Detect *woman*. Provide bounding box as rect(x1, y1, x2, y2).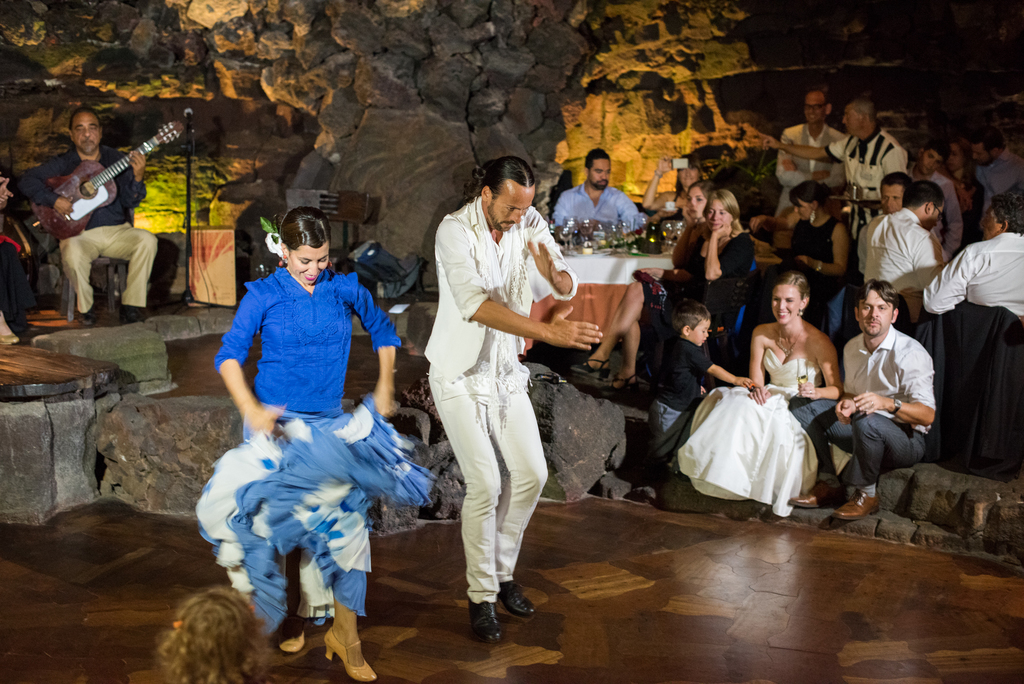
rect(189, 206, 433, 683).
